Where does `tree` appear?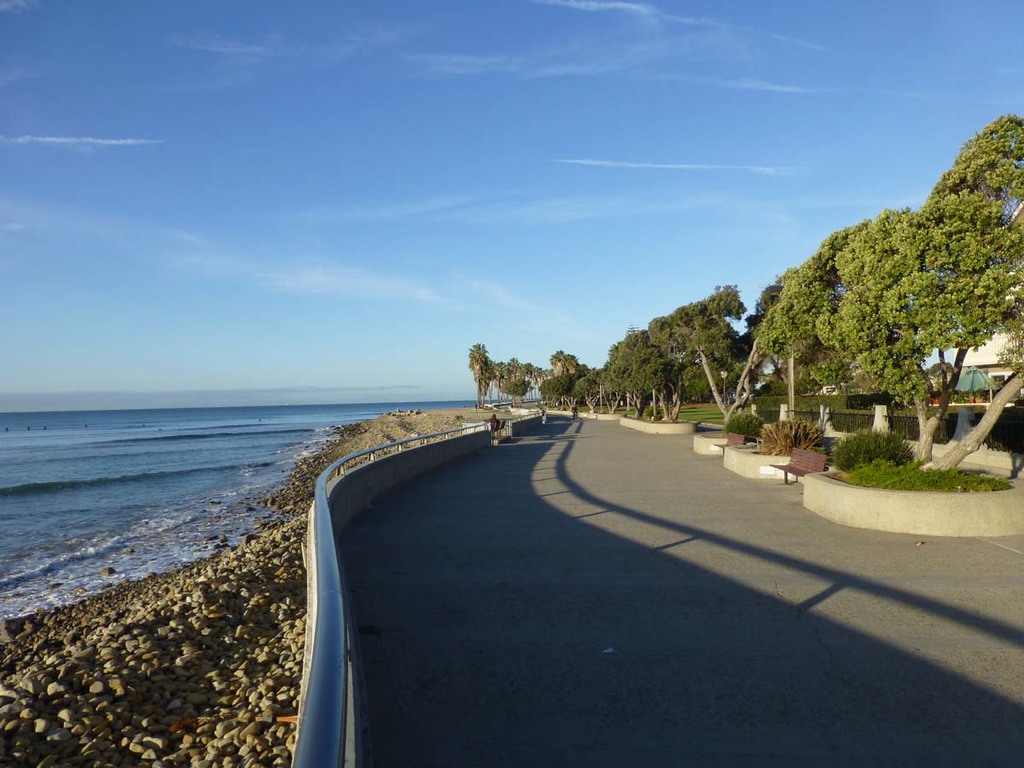
Appears at [466,337,492,406].
